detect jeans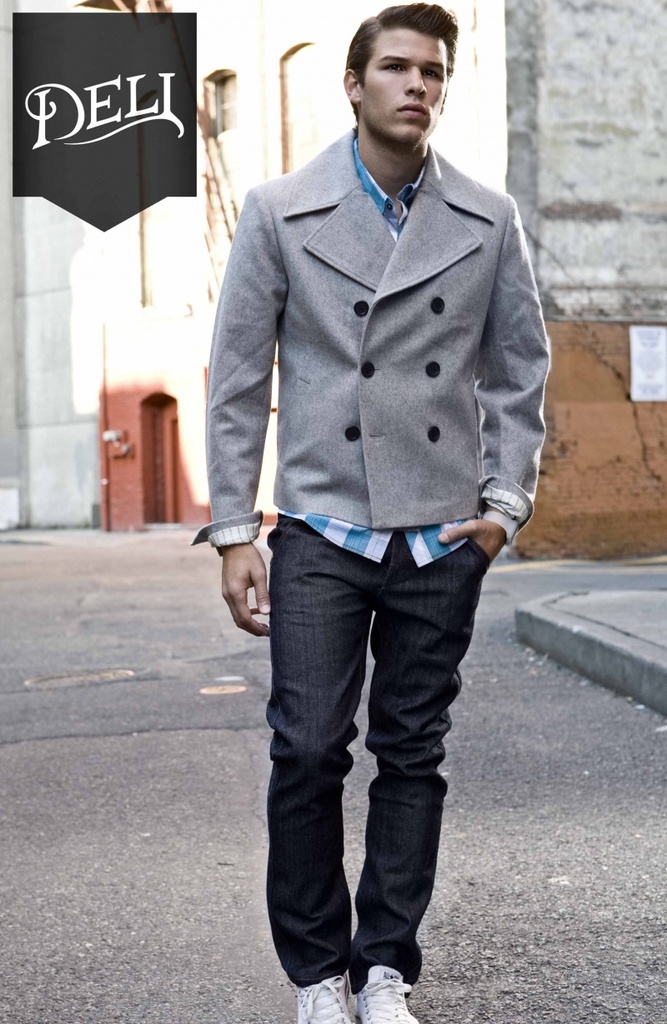
rect(253, 519, 483, 988)
